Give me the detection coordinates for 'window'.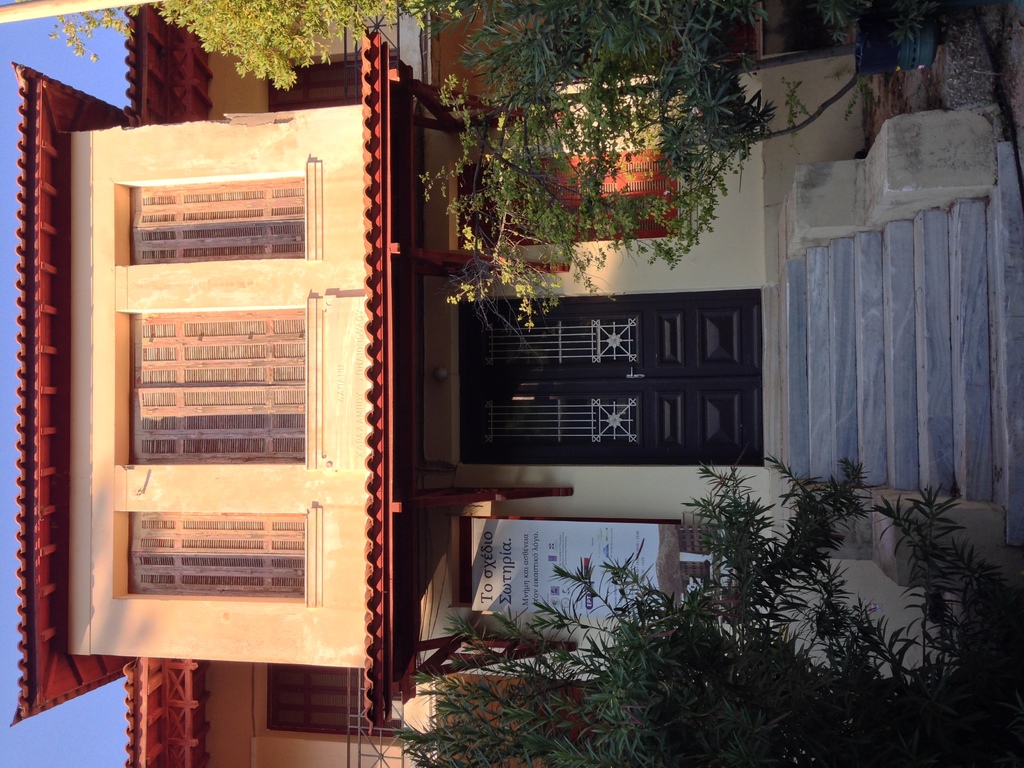
[left=111, top=499, right=317, bottom=607].
